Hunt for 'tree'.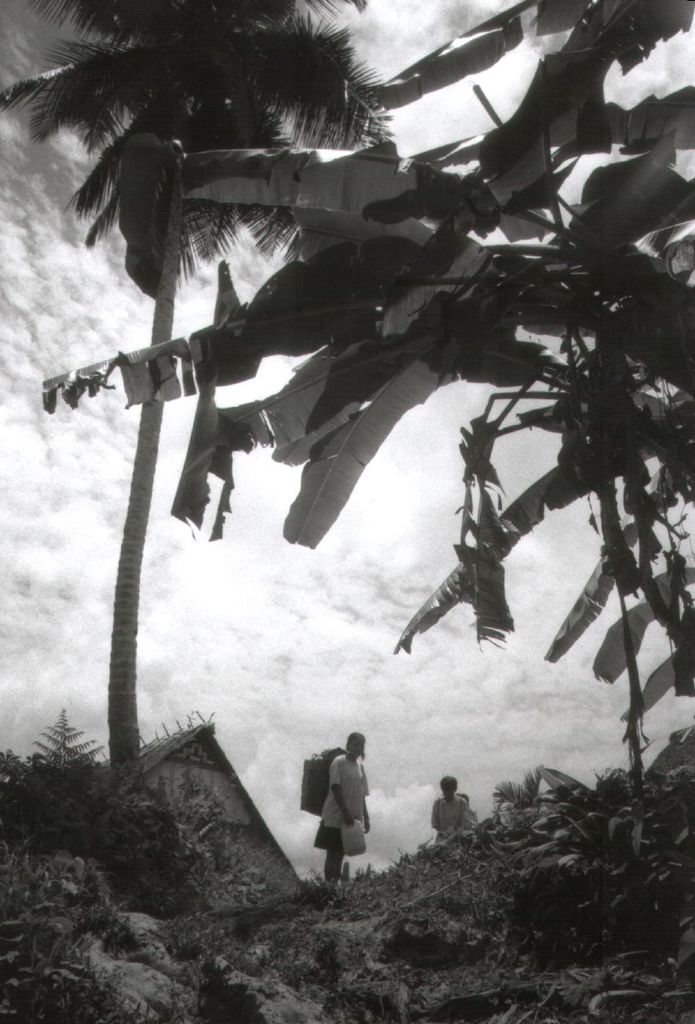
Hunted down at [0, 0, 399, 920].
